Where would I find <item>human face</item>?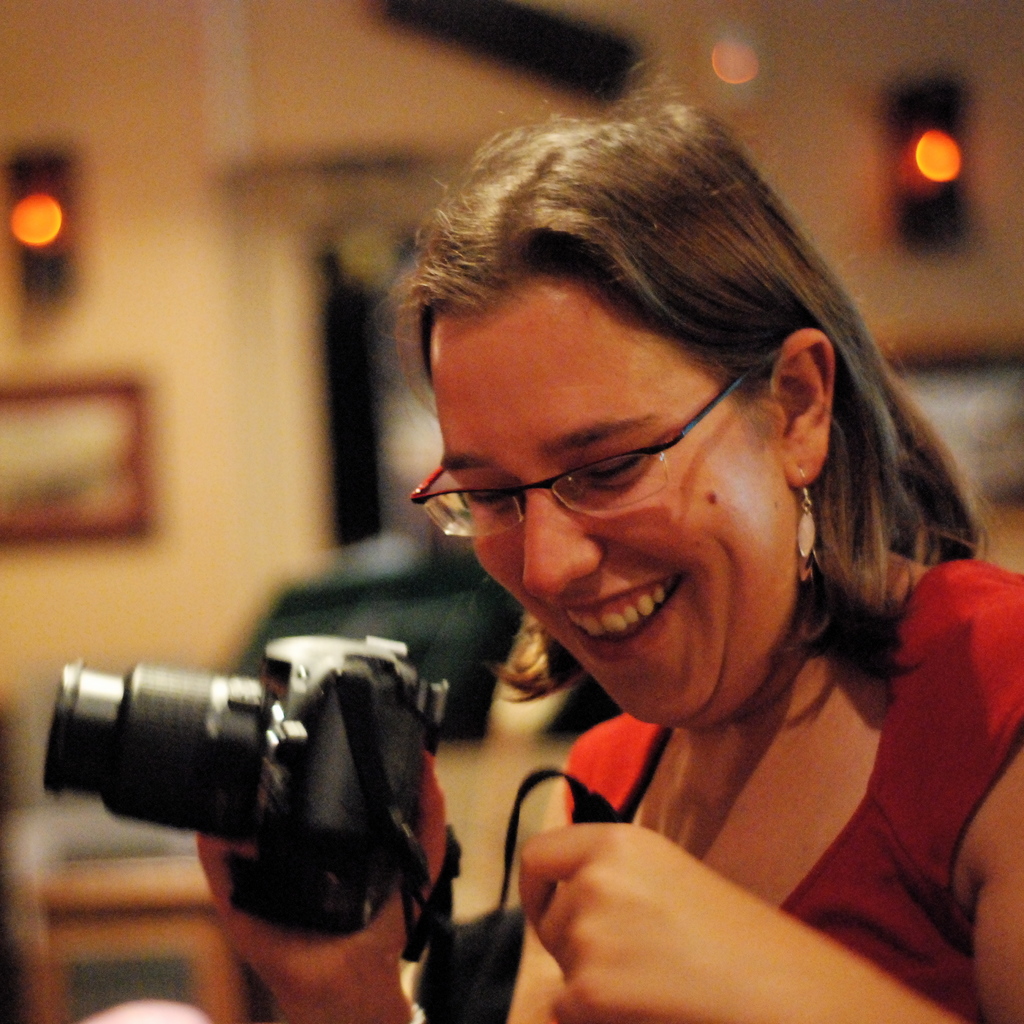
At box(428, 273, 799, 717).
